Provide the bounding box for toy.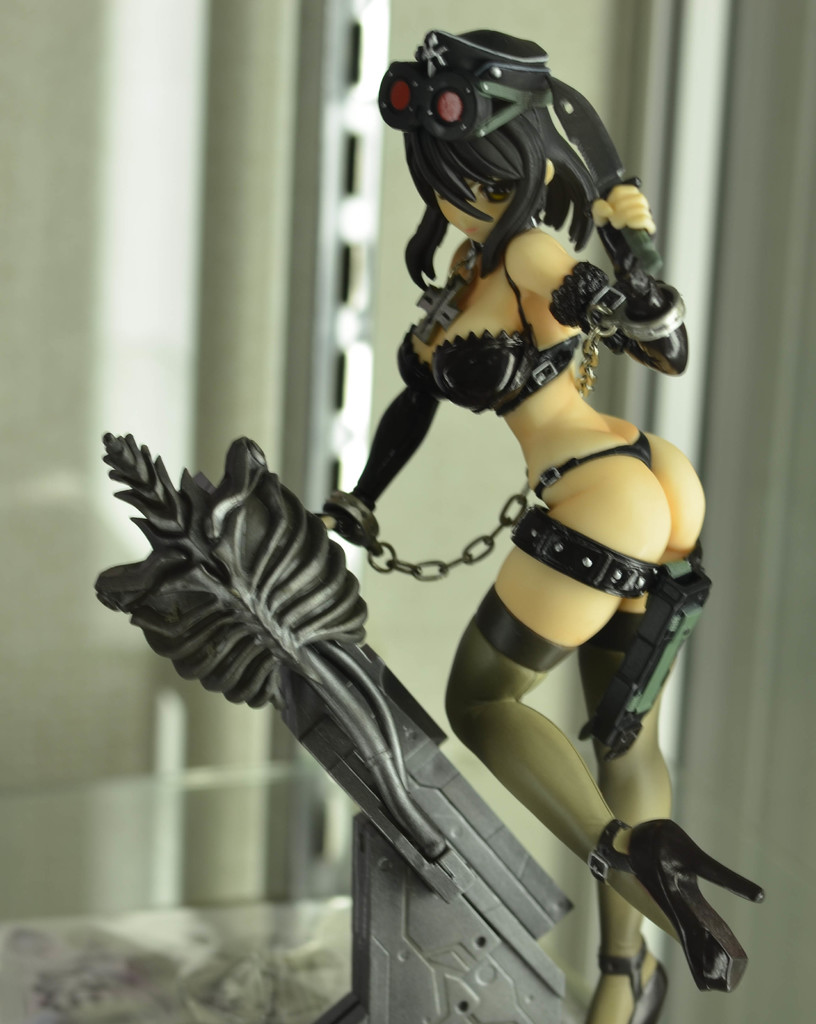
75, 3, 783, 1011.
